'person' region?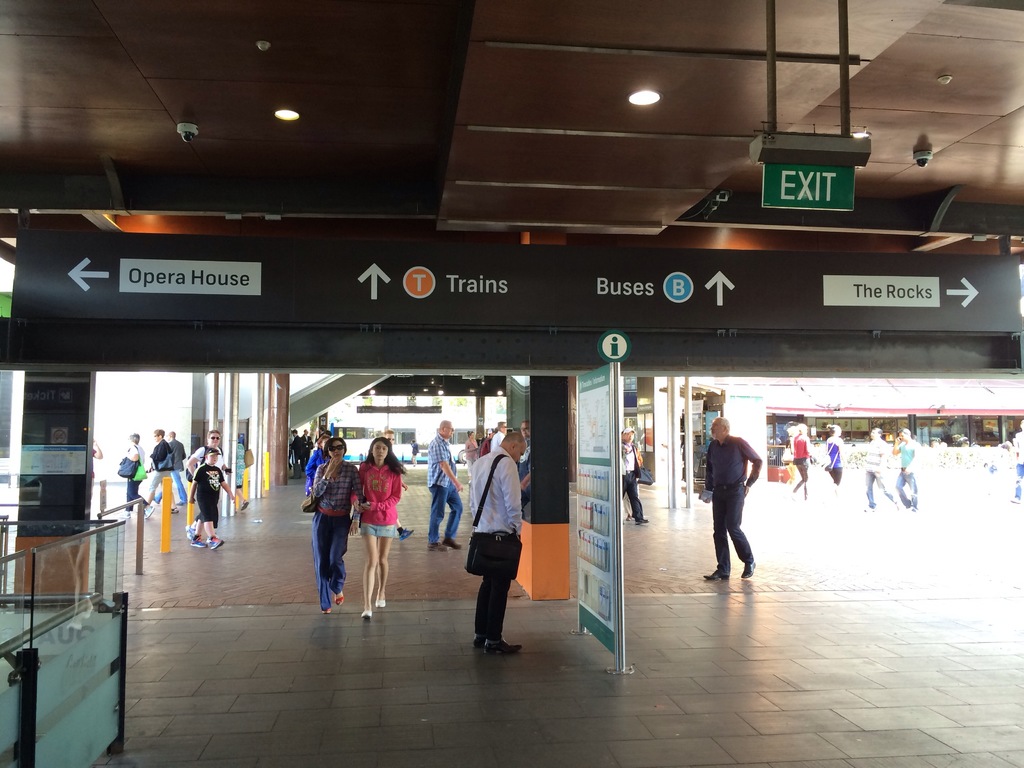
crop(420, 417, 466, 548)
